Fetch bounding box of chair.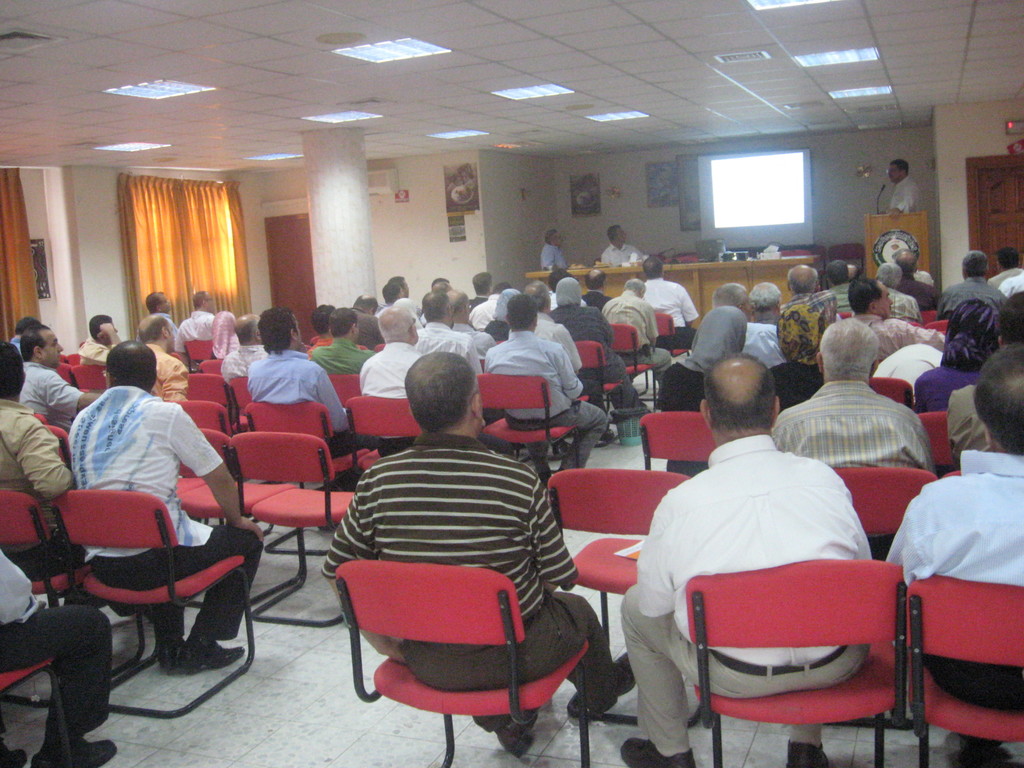
Bbox: BBox(657, 315, 684, 355).
